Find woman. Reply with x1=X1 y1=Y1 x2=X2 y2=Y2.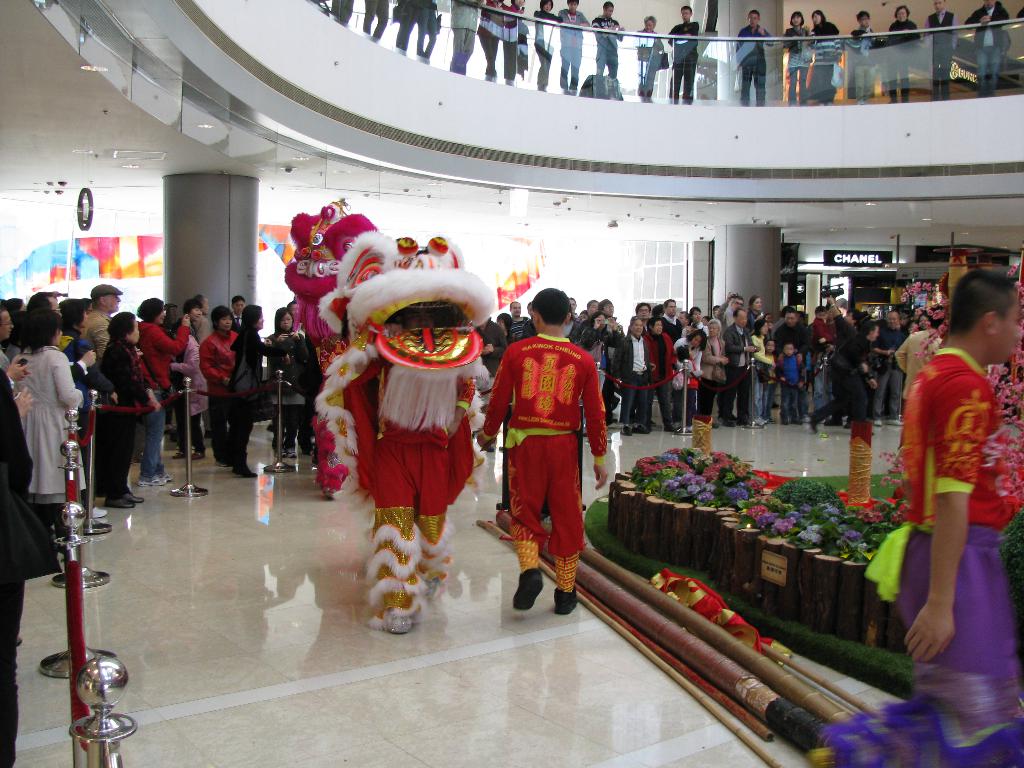
x1=138 y1=296 x2=190 y2=488.
